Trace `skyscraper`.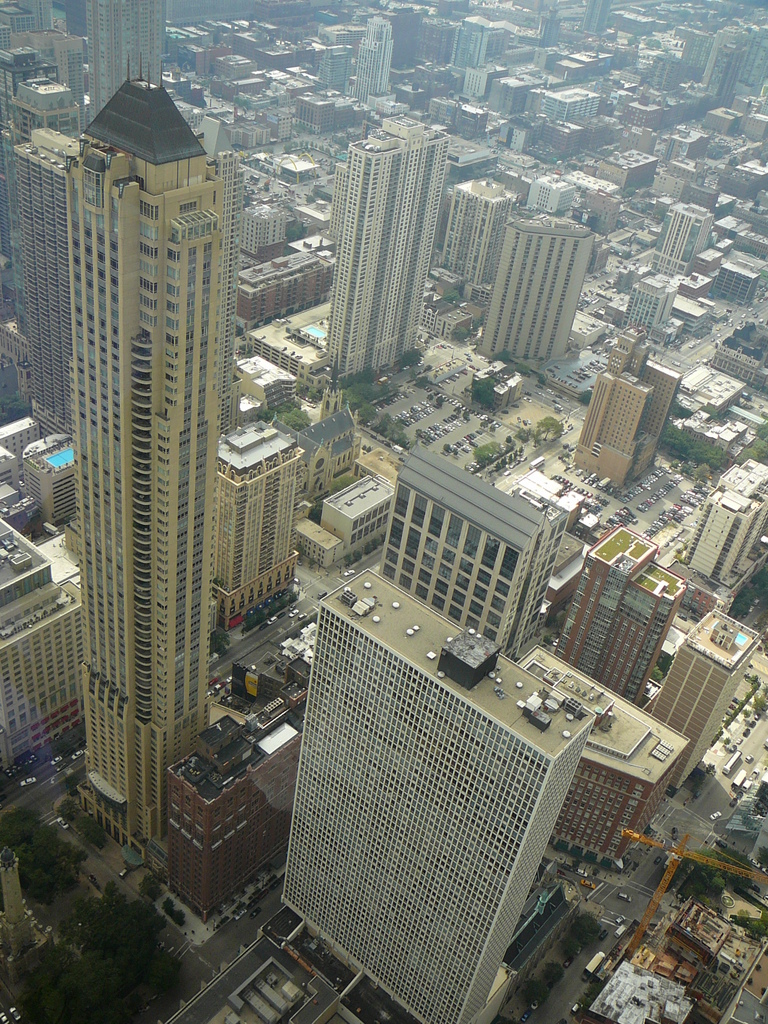
Traced to box(476, 209, 604, 378).
